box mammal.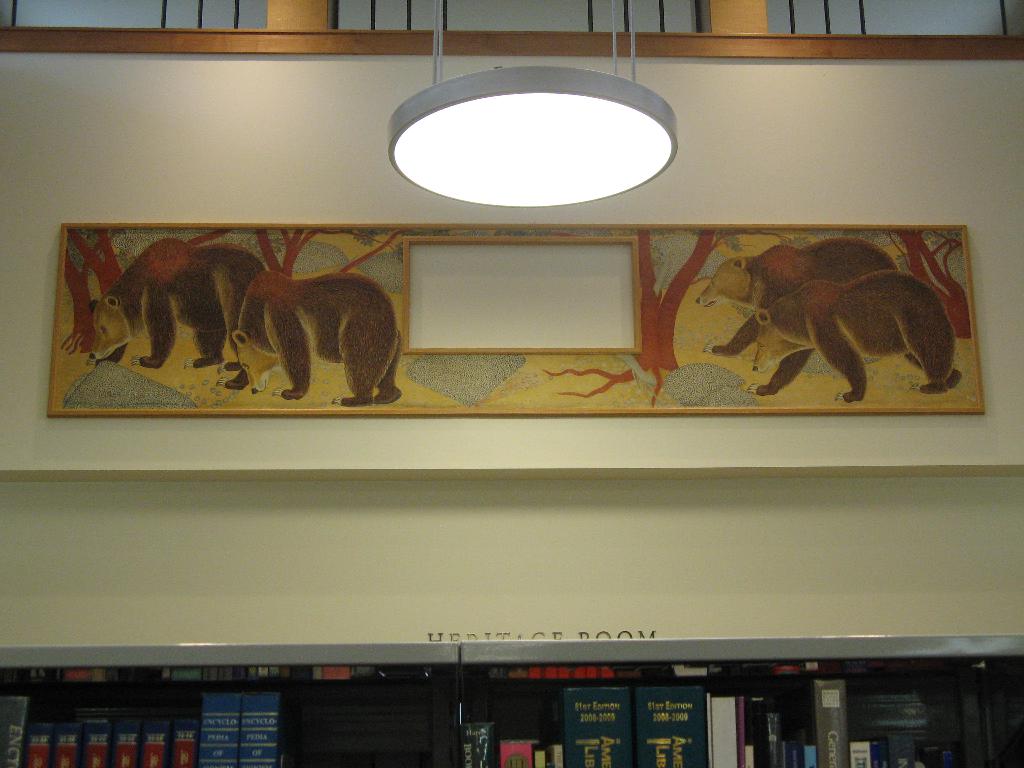
219,250,404,404.
